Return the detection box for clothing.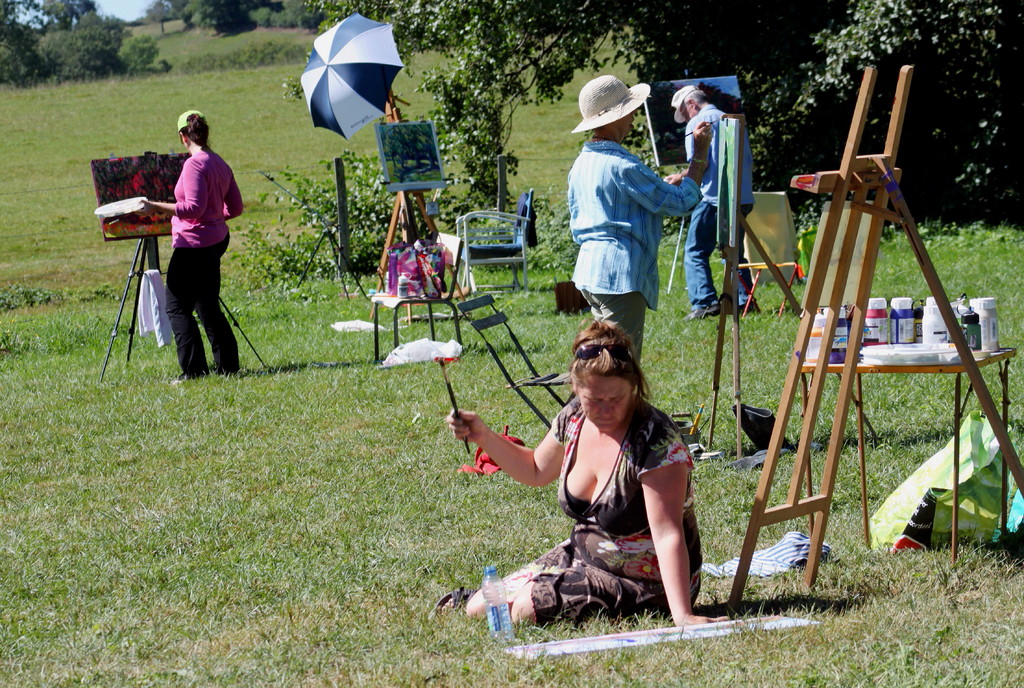
Rect(681, 102, 757, 307).
